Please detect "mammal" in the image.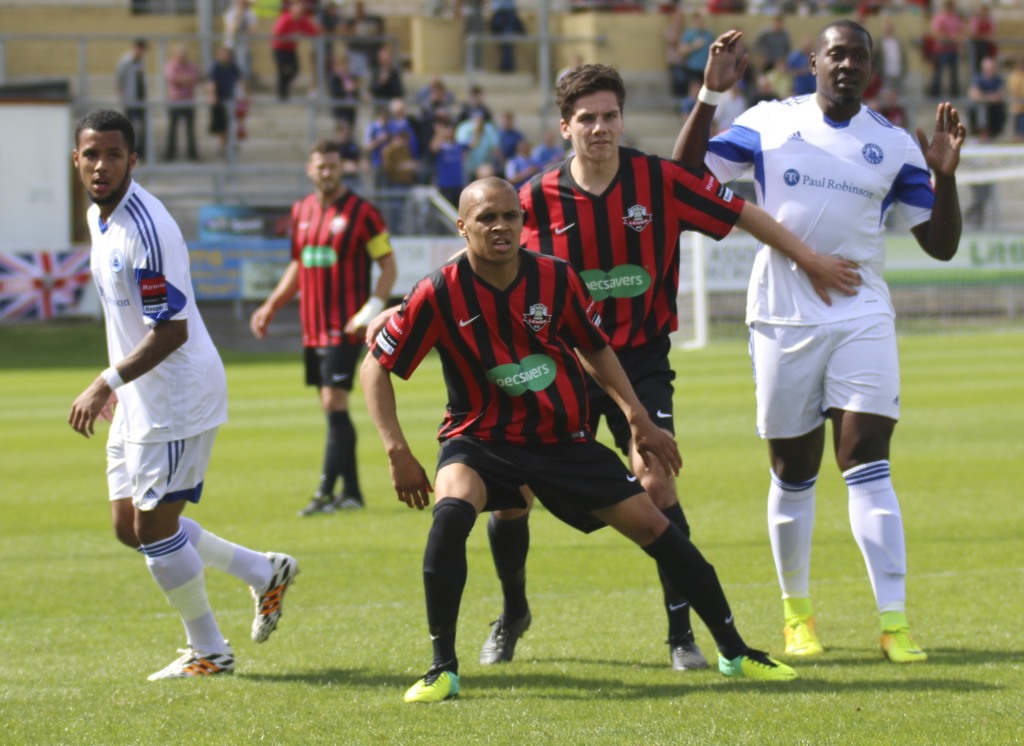
x1=366, y1=61, x2=865, y2=667.
